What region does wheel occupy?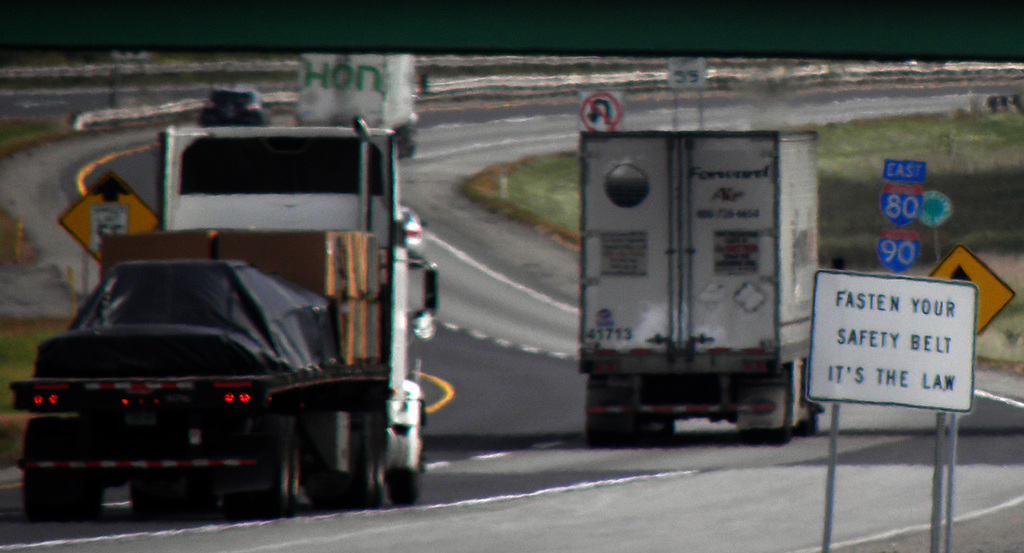
rect(388, 419, 431, 505).
